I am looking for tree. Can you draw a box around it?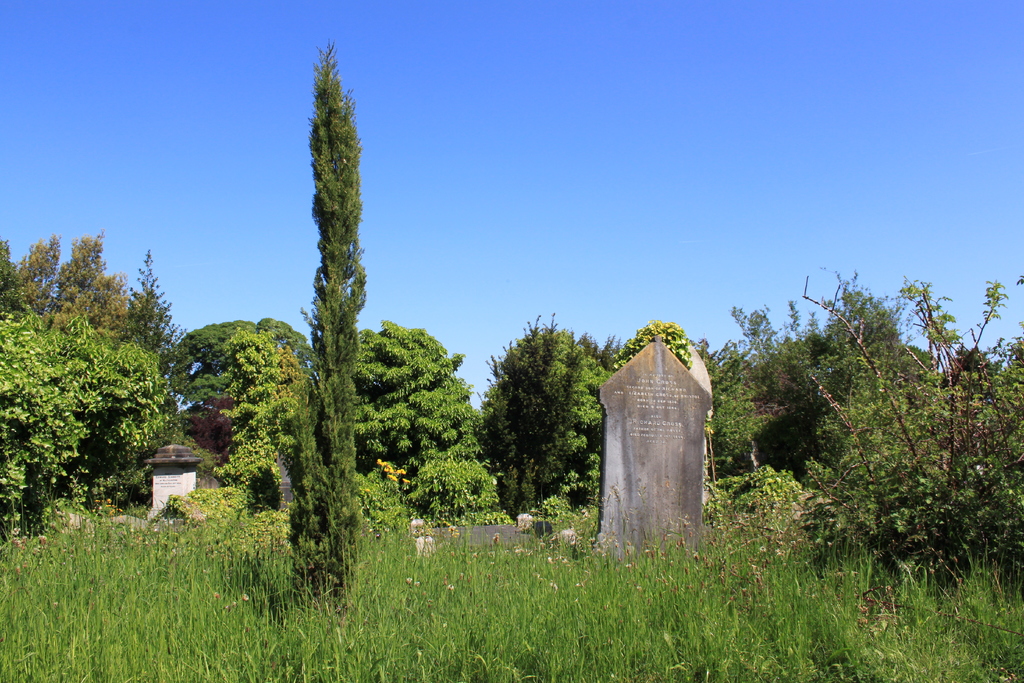
Sure, the bounding box is <bbox>118, 241, 200, 436</bbox>.
